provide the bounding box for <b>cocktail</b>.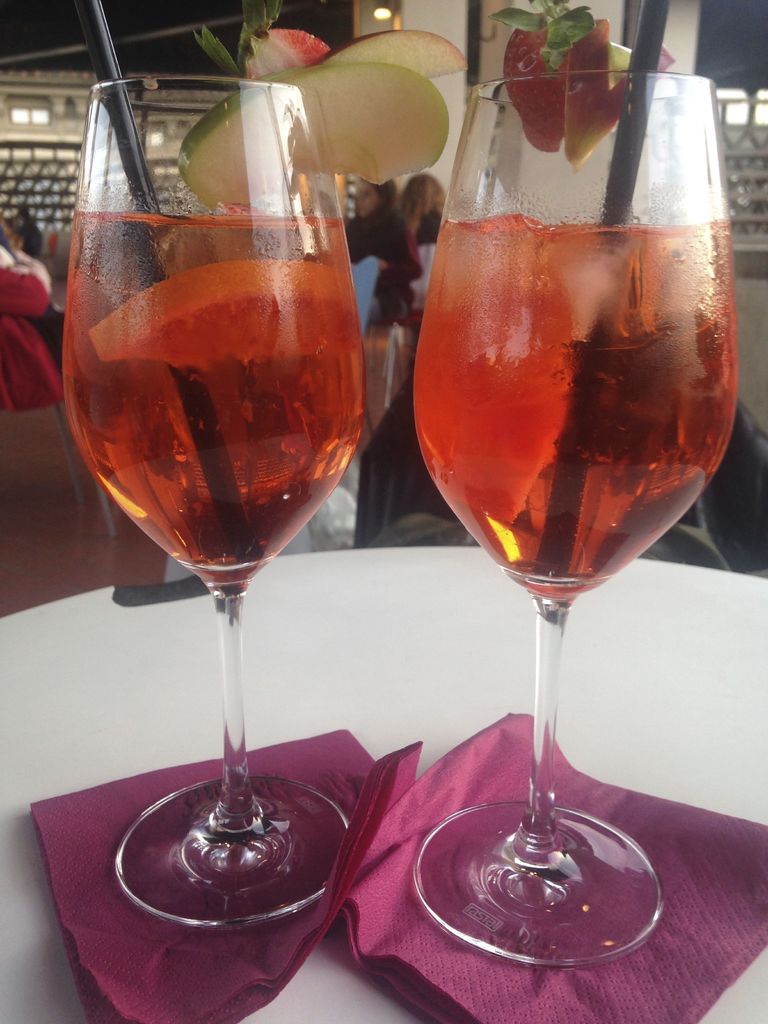
[415, 0, 737, 964].
